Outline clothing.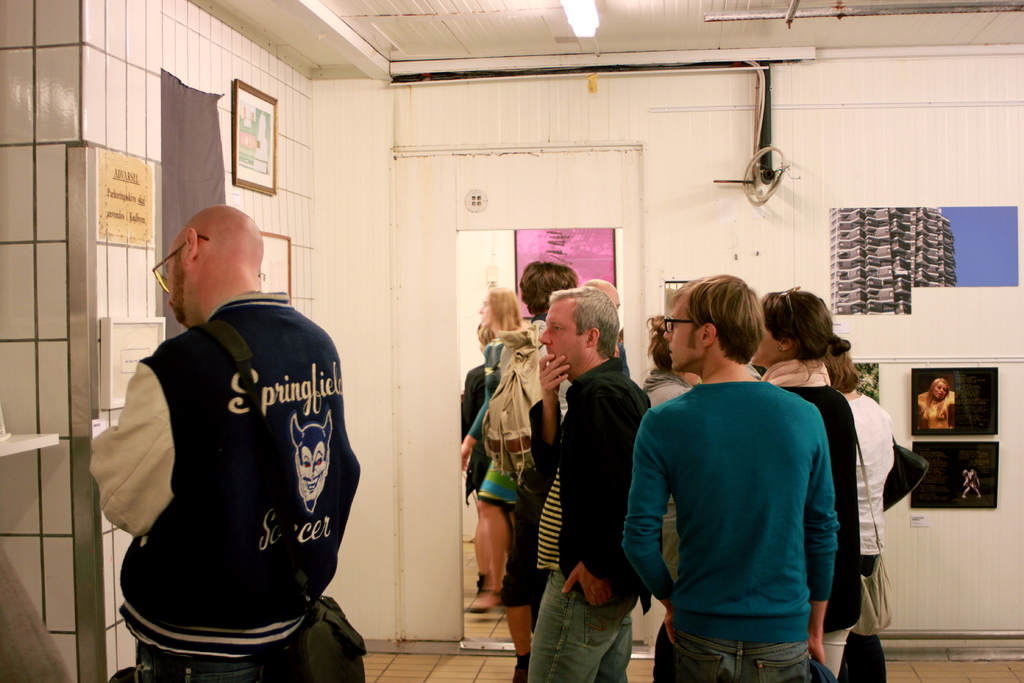
Outline: l=493, t=393, r=569, b=609.
